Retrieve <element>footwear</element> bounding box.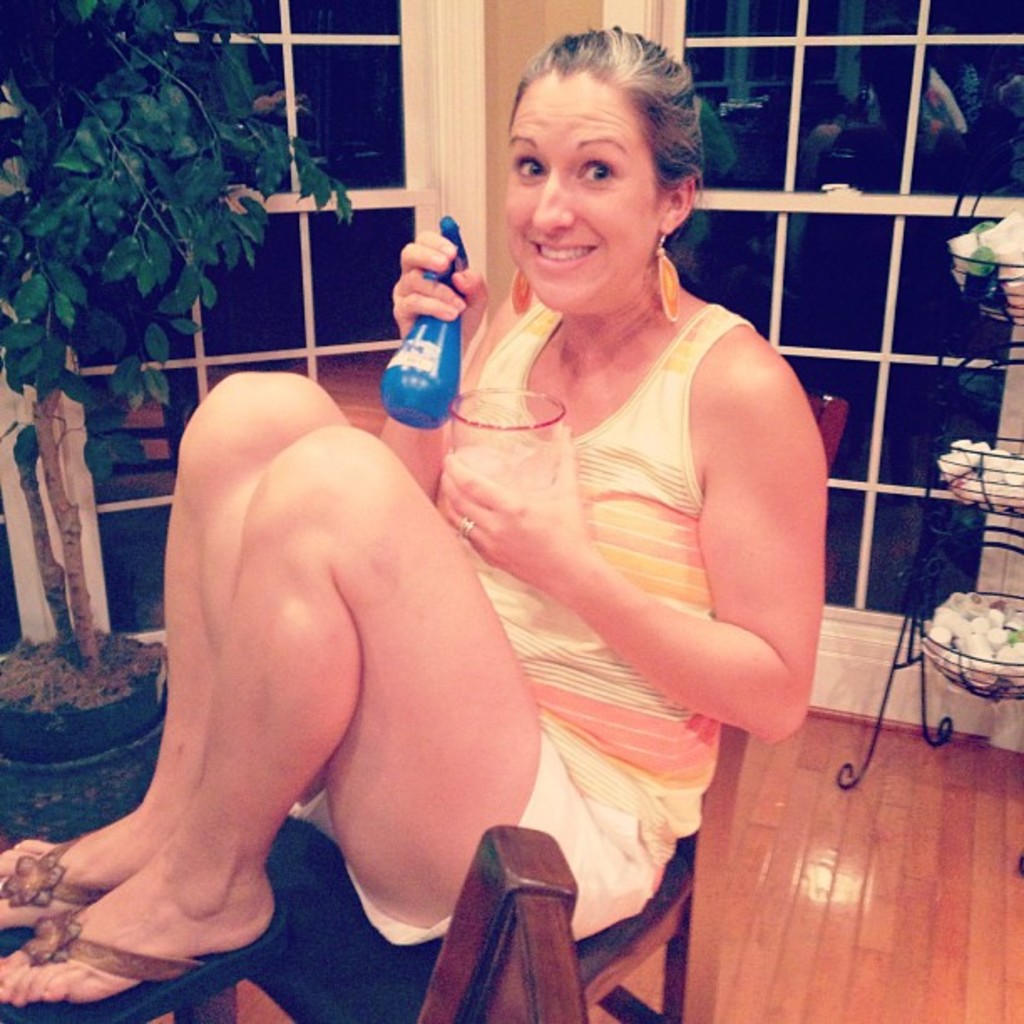
Bounding box: <bbox>0, 832, 107, 944</bbox>.
